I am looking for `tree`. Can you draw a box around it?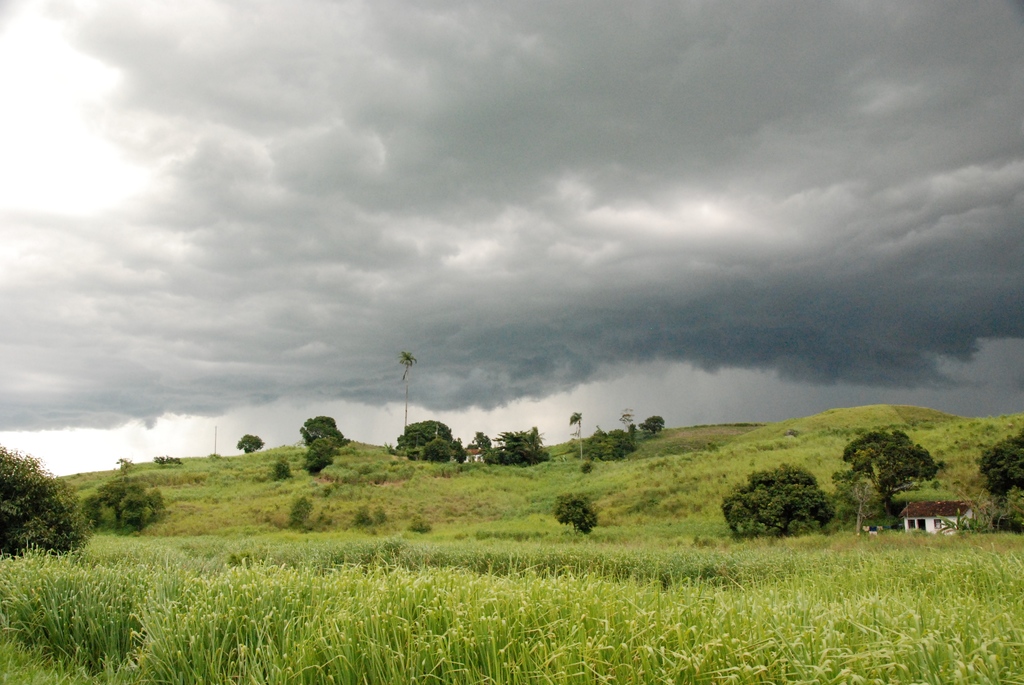
Sure, the bounding box is (left=399, top=347, right=419, bottom=429).
